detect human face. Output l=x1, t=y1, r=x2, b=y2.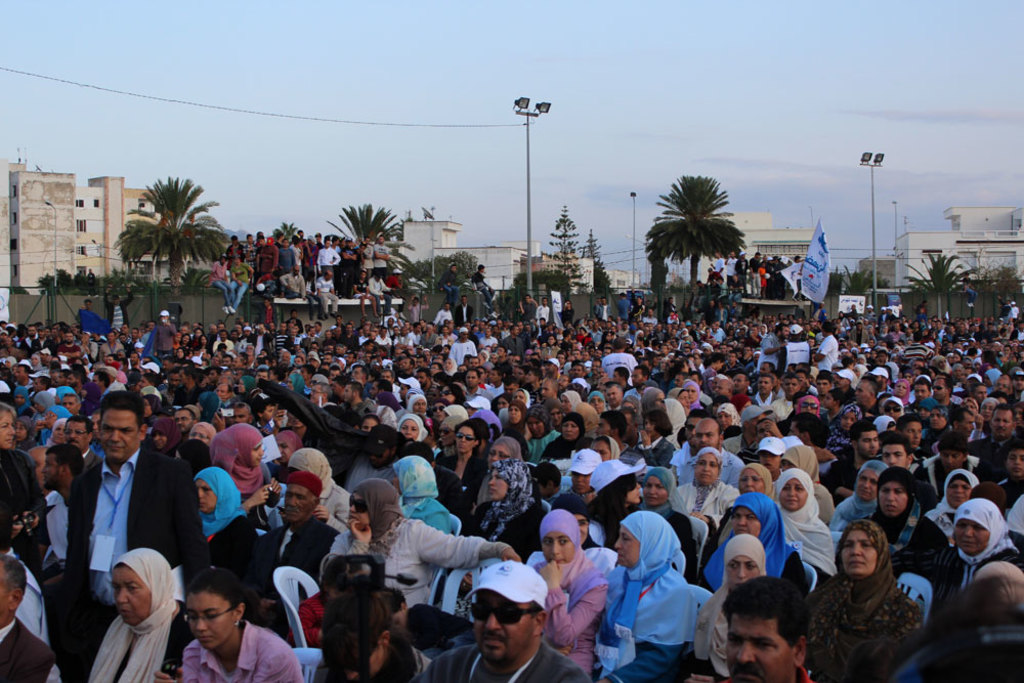
l=713, t=381, r=729, b=395.
